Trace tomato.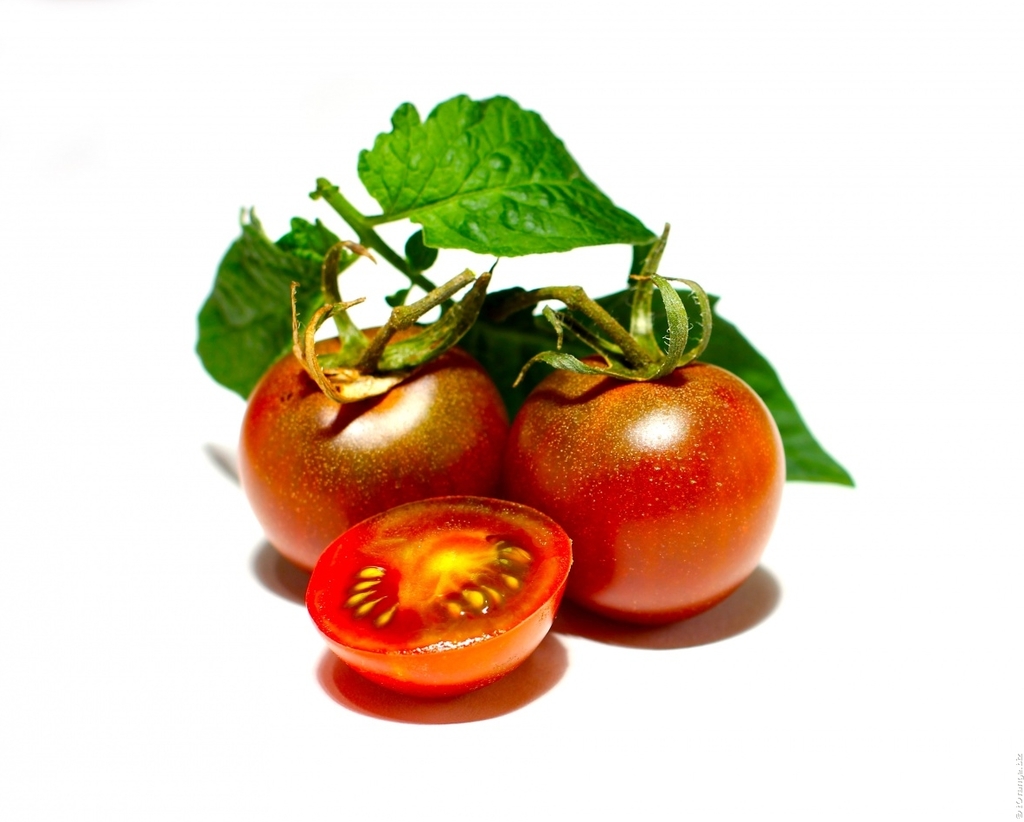
Traced to [x1=509, y1=227, x2=791, y2=626].
